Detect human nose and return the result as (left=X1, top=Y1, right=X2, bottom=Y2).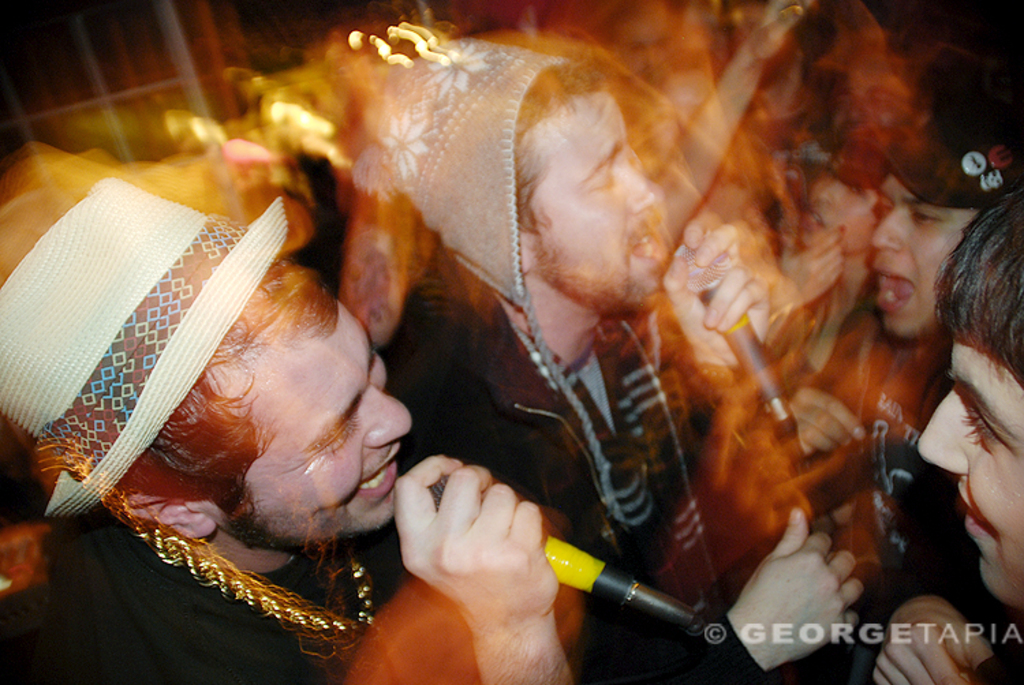
(left=915, top=386, right=973, bottom=480).
